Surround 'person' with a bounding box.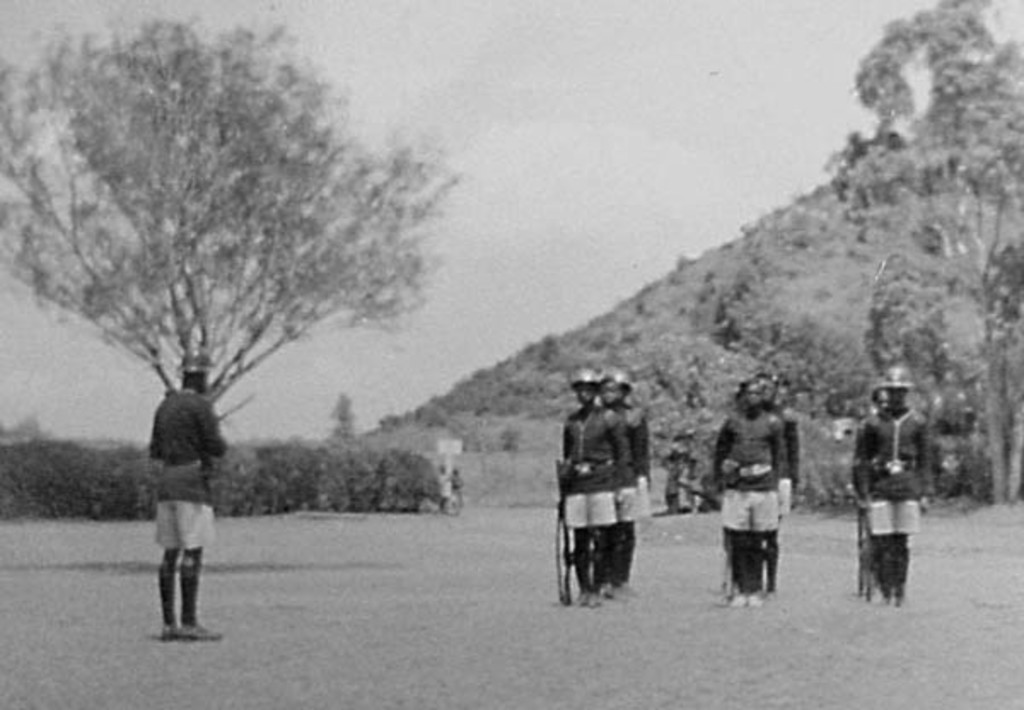
rect(150, 348, 227, 645).
